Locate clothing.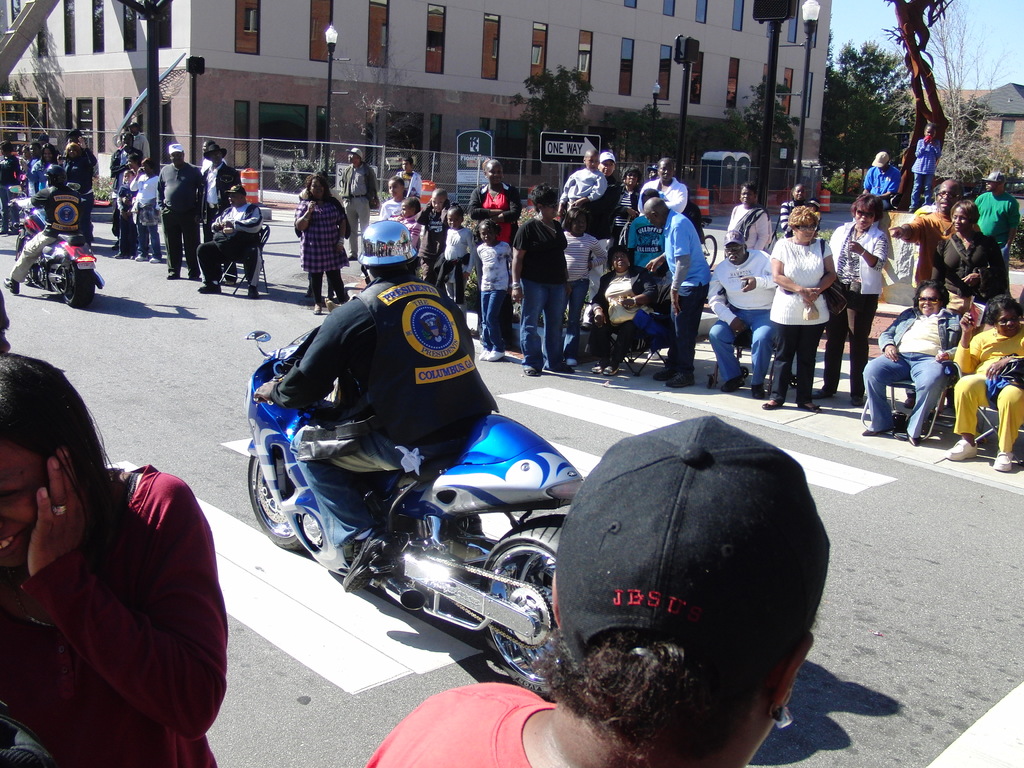
Bounding box: detection(945, 368, 1023, 442).
